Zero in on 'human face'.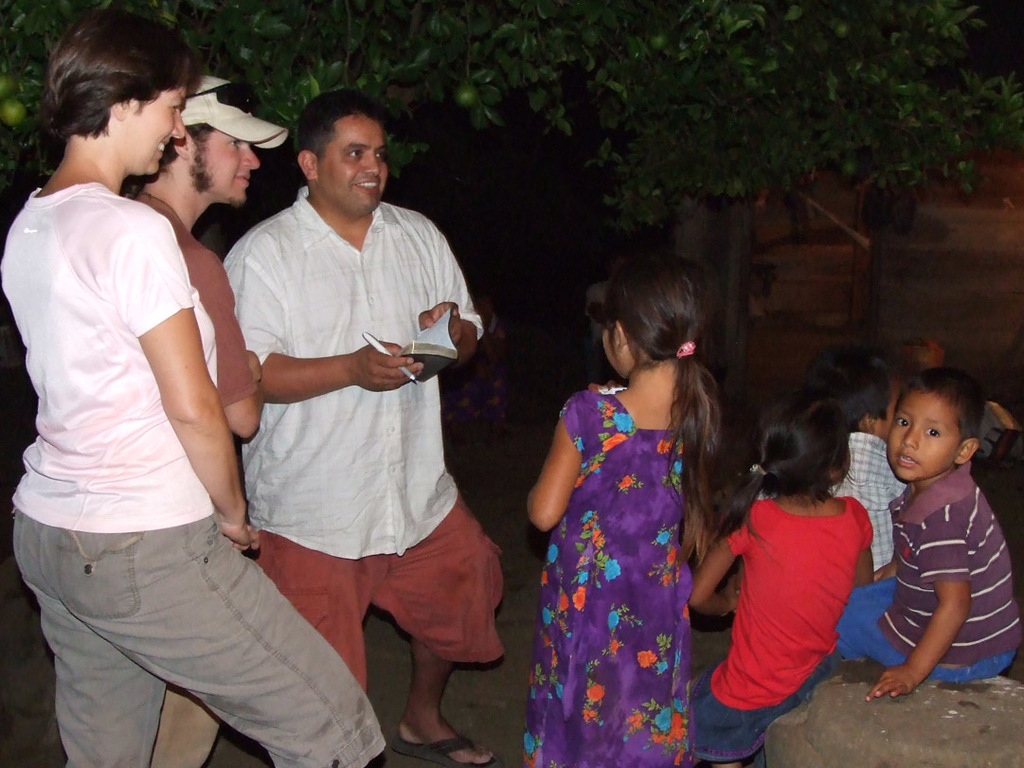
Zeroed in: <bbox>889, 387, 961, 486</bbox>.
